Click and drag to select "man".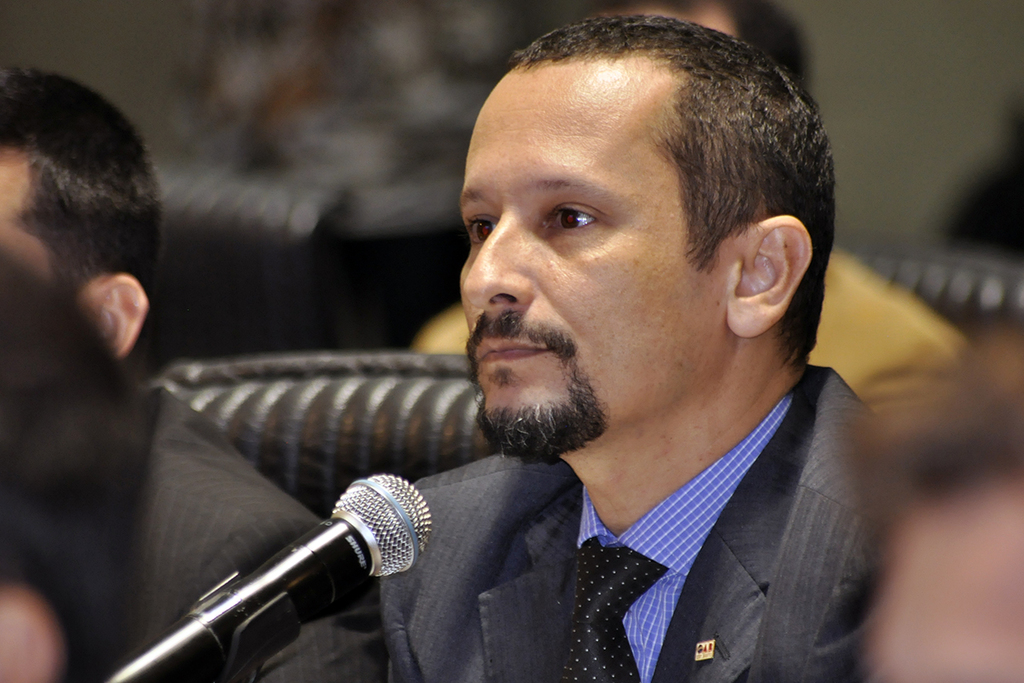
Selection: 0,70,393,682.
